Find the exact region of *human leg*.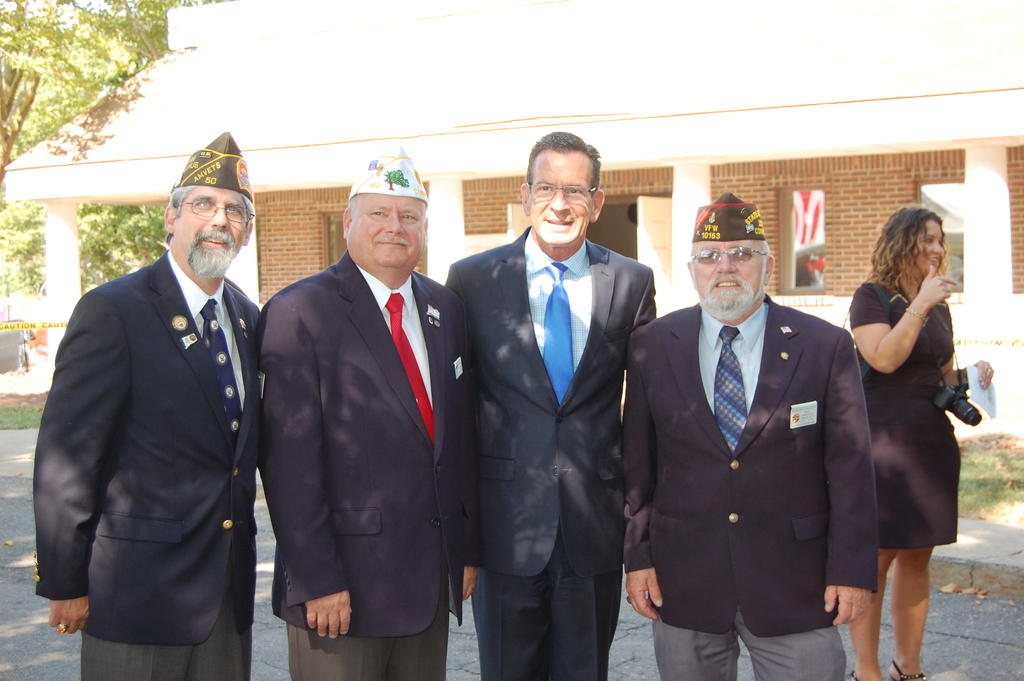
Exact region: x1=291, y1=585, x2=444, y2=680.
